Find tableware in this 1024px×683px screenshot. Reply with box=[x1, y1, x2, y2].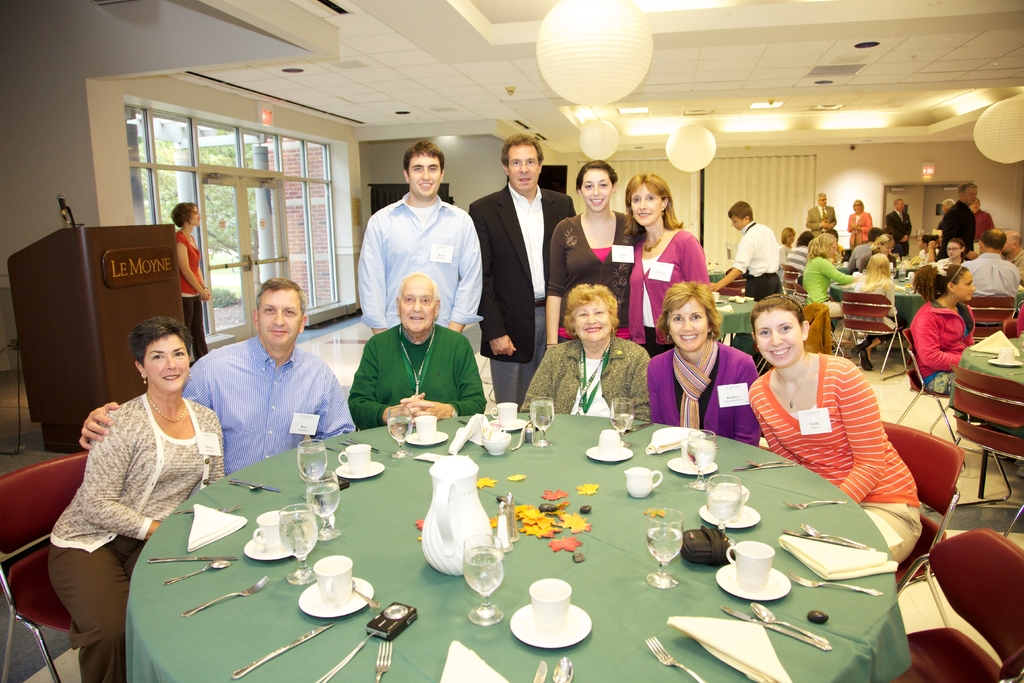
box=[531, 394, 558, 445].
